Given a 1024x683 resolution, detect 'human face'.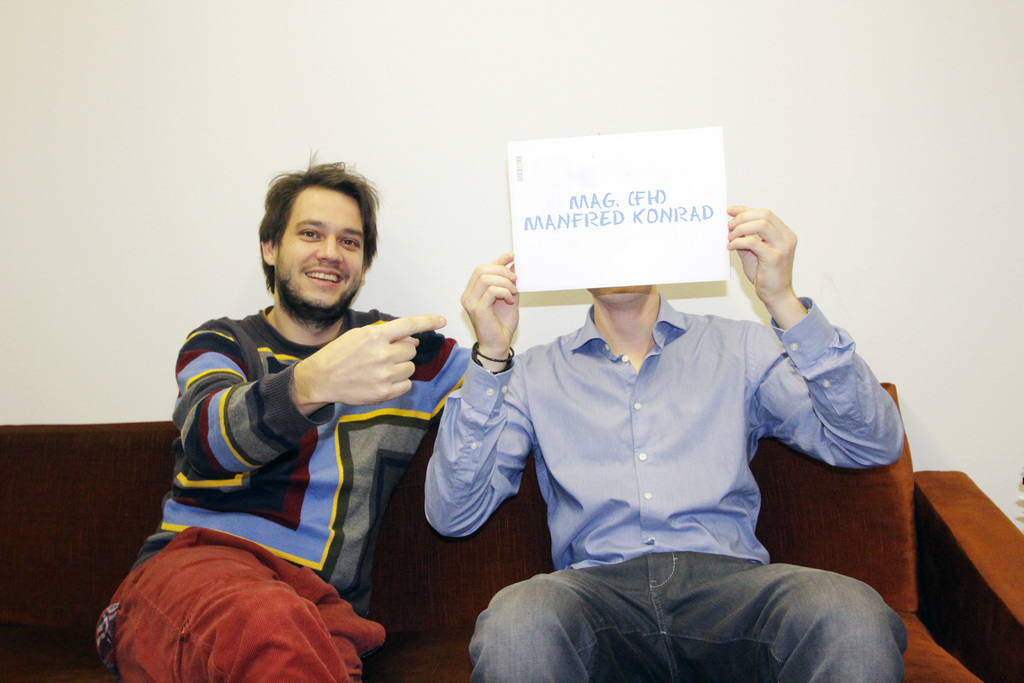
region(276, 187, 365, 309).
